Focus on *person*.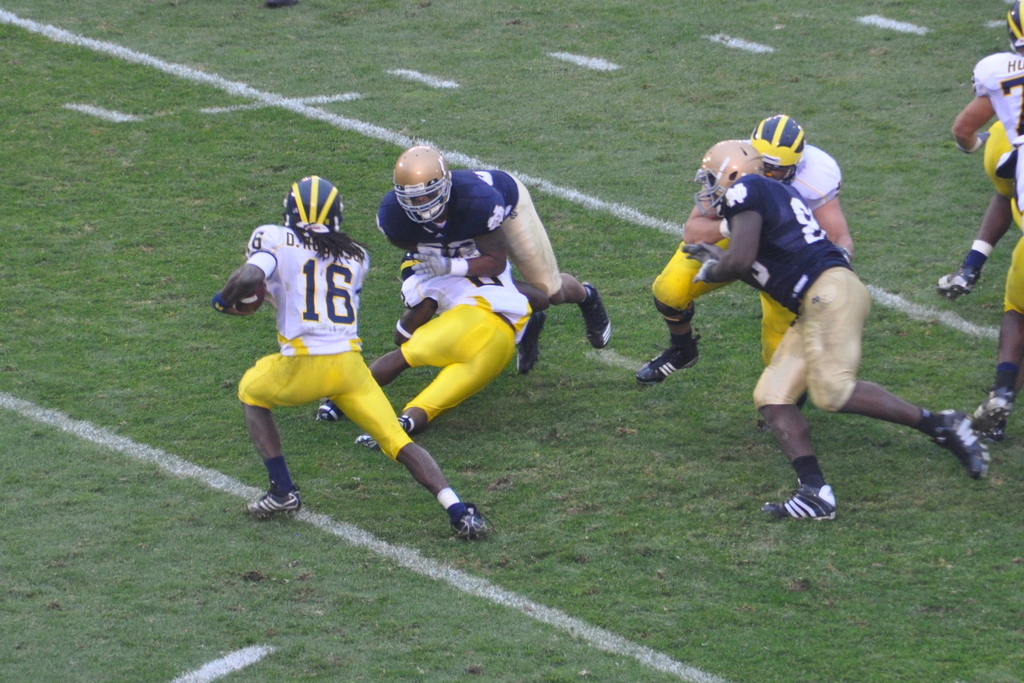
Focused at left=205, top=174, right=499, bottom=550.
